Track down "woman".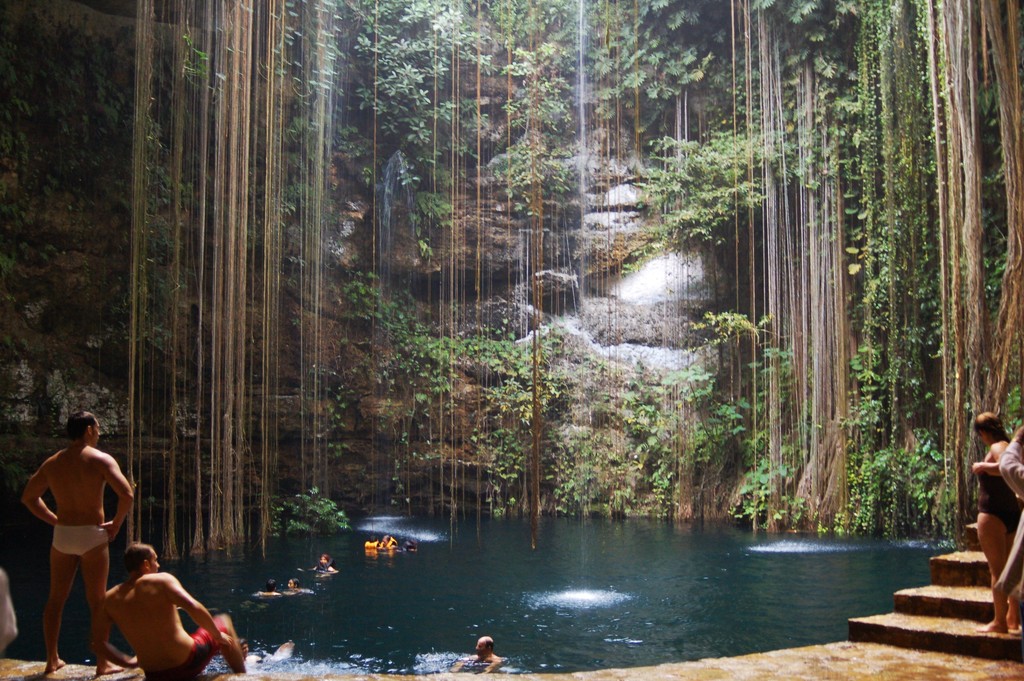
Tracked to (left=286, top=575, right=300, bottom=593).
